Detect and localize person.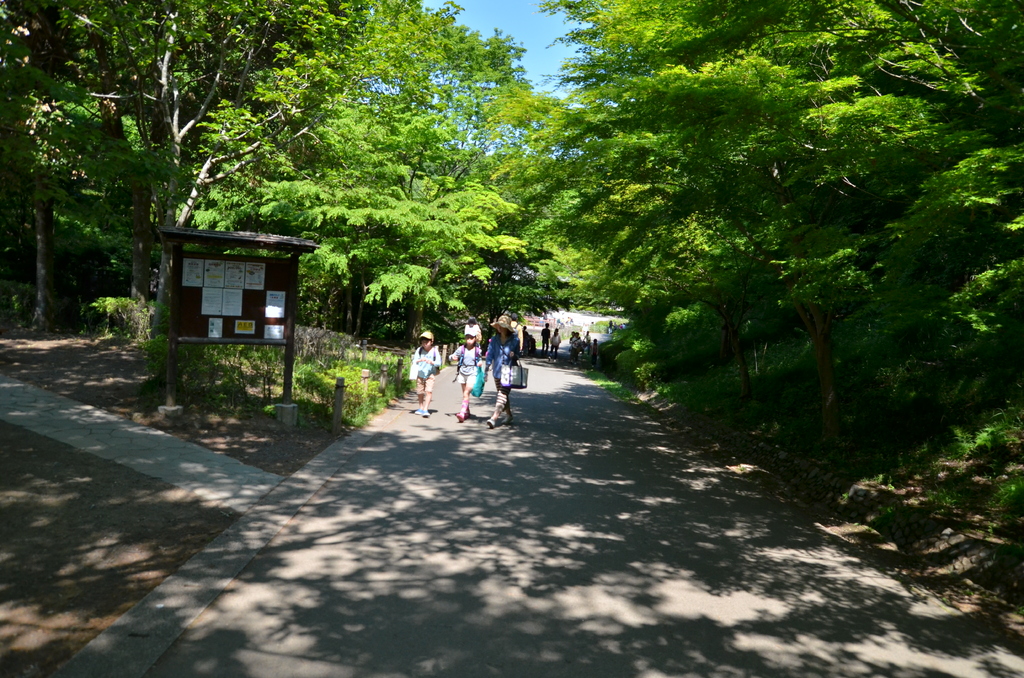
Localized at {"left": 445, "top": 325, "right": 483, "bottom": 424}.
